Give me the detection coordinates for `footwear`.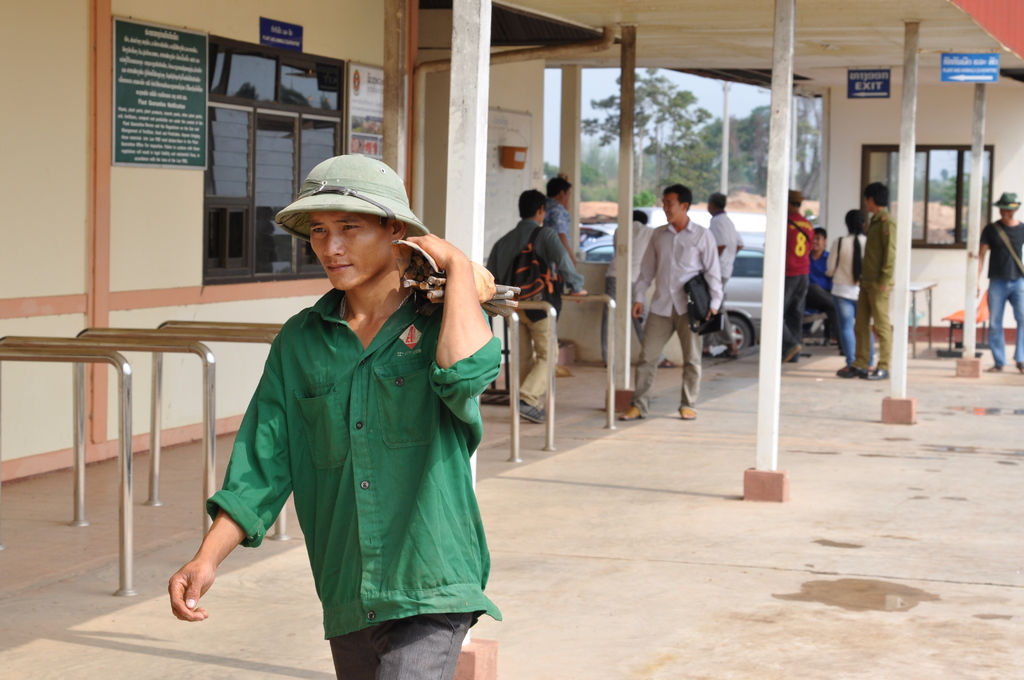
bbox=[619, 403, 639, 421].
